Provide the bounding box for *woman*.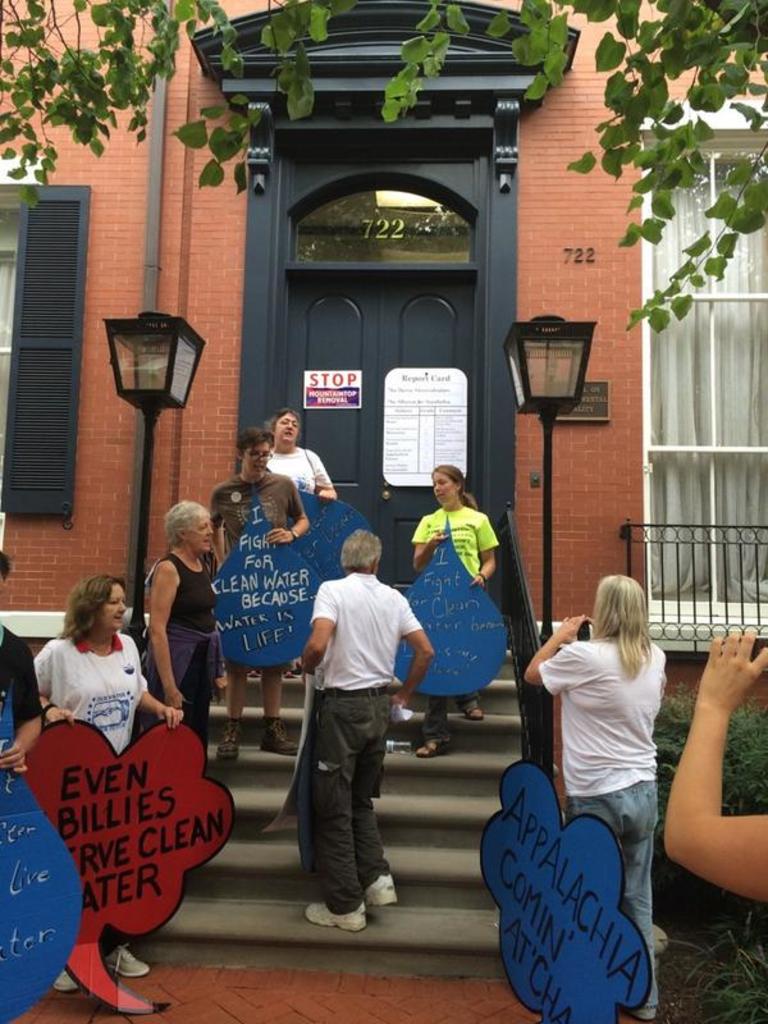
[145, 498, 221, 769].
